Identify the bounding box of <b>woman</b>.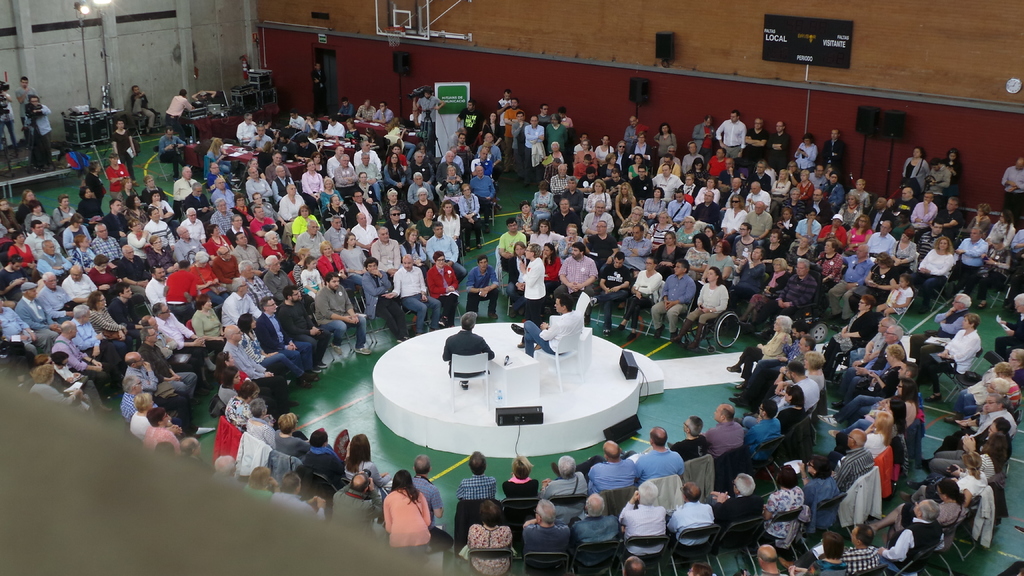
(248, 394, 277, 444).
